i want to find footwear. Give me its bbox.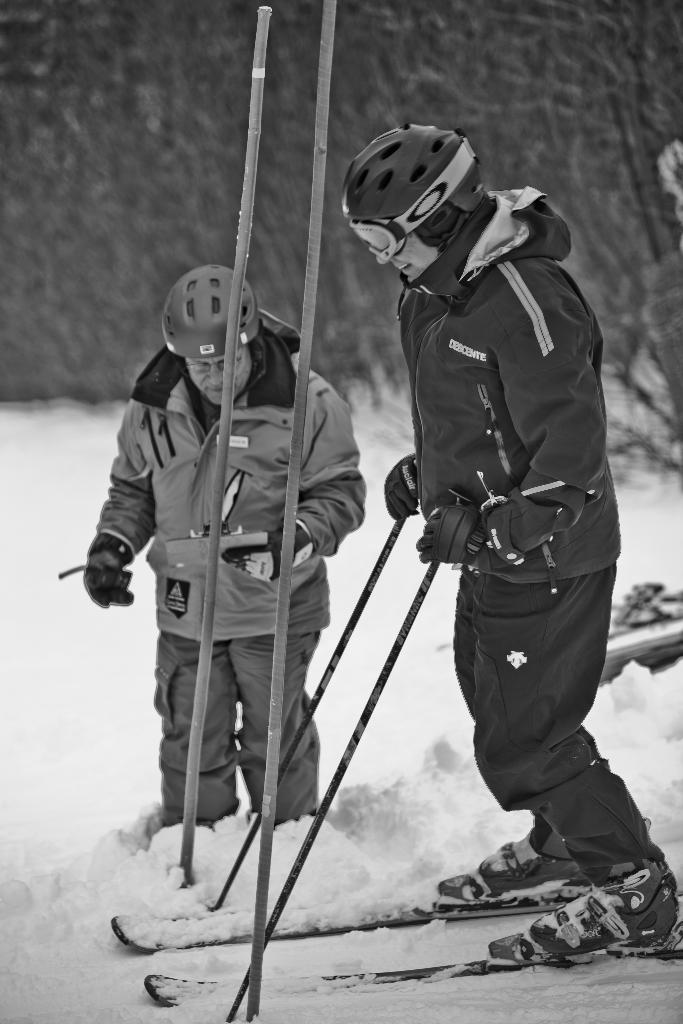
[496, 860, 682, 954].
